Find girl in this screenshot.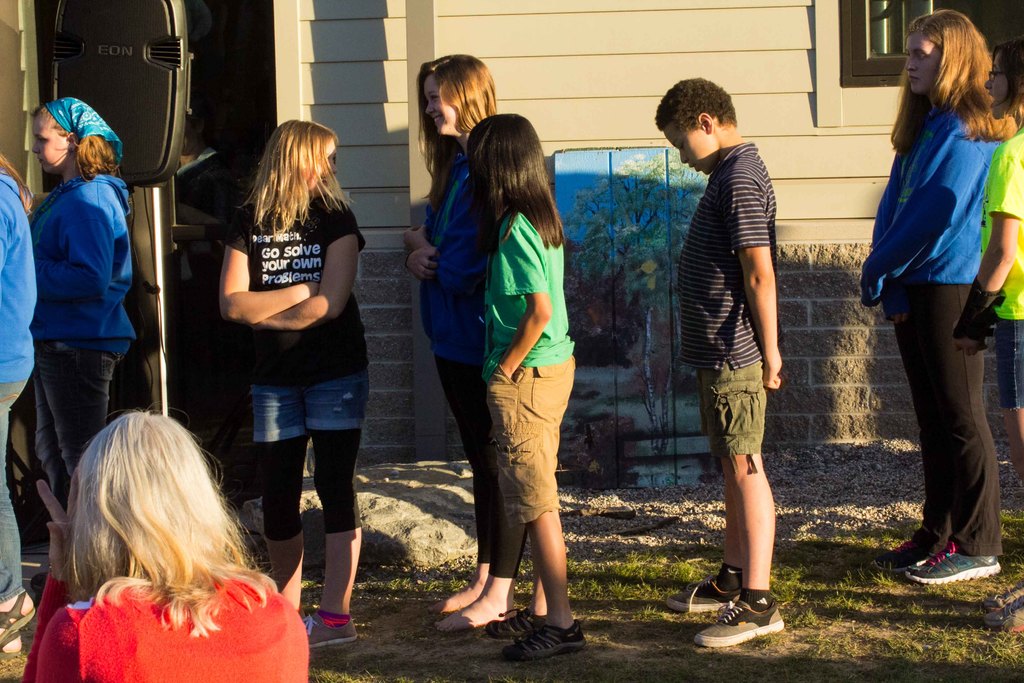
The bounding box for girl is [x1=462, y1=112, x2=586, y2=663].
